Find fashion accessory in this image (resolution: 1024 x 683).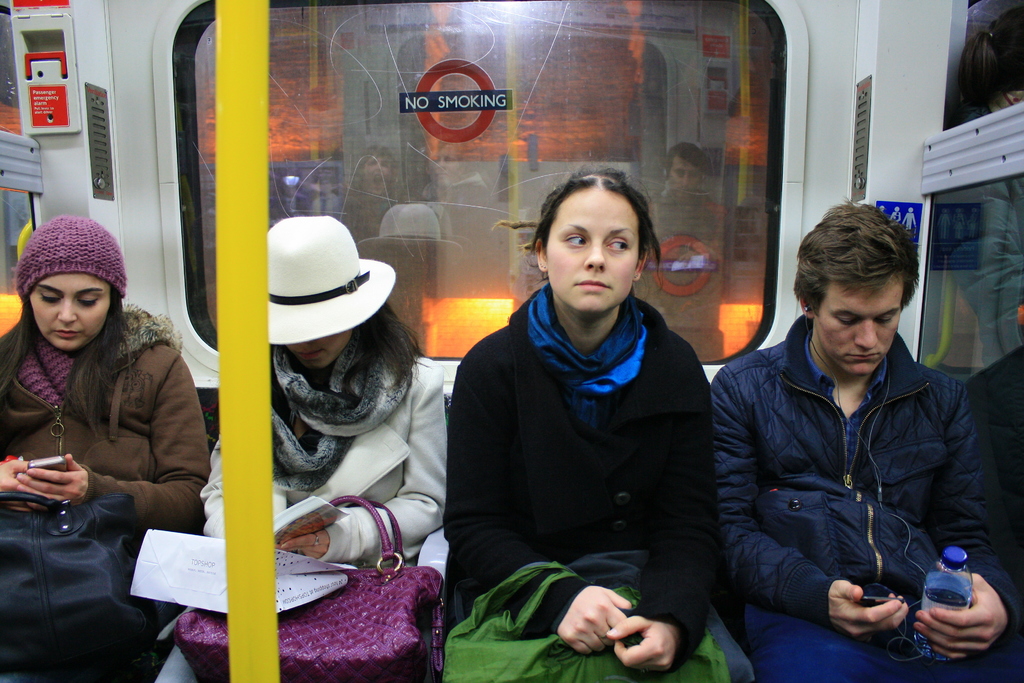
select_region(0, 488, 164, 678).
